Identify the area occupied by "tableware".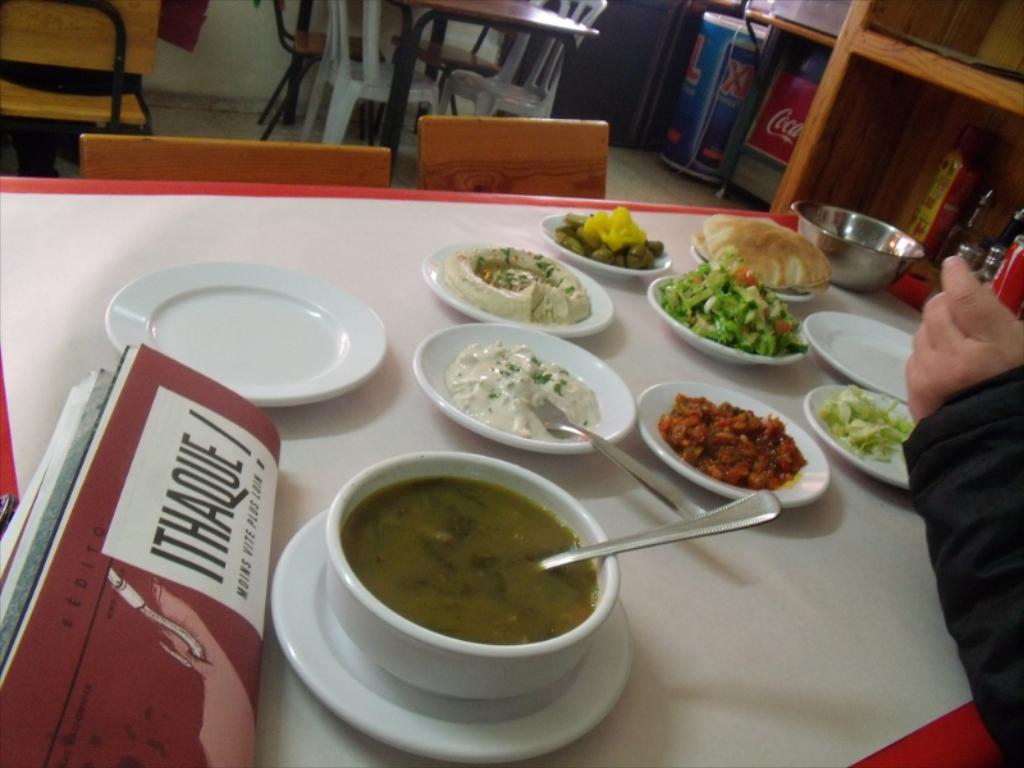
Area: bbox=[543, 201, 672, 269].
